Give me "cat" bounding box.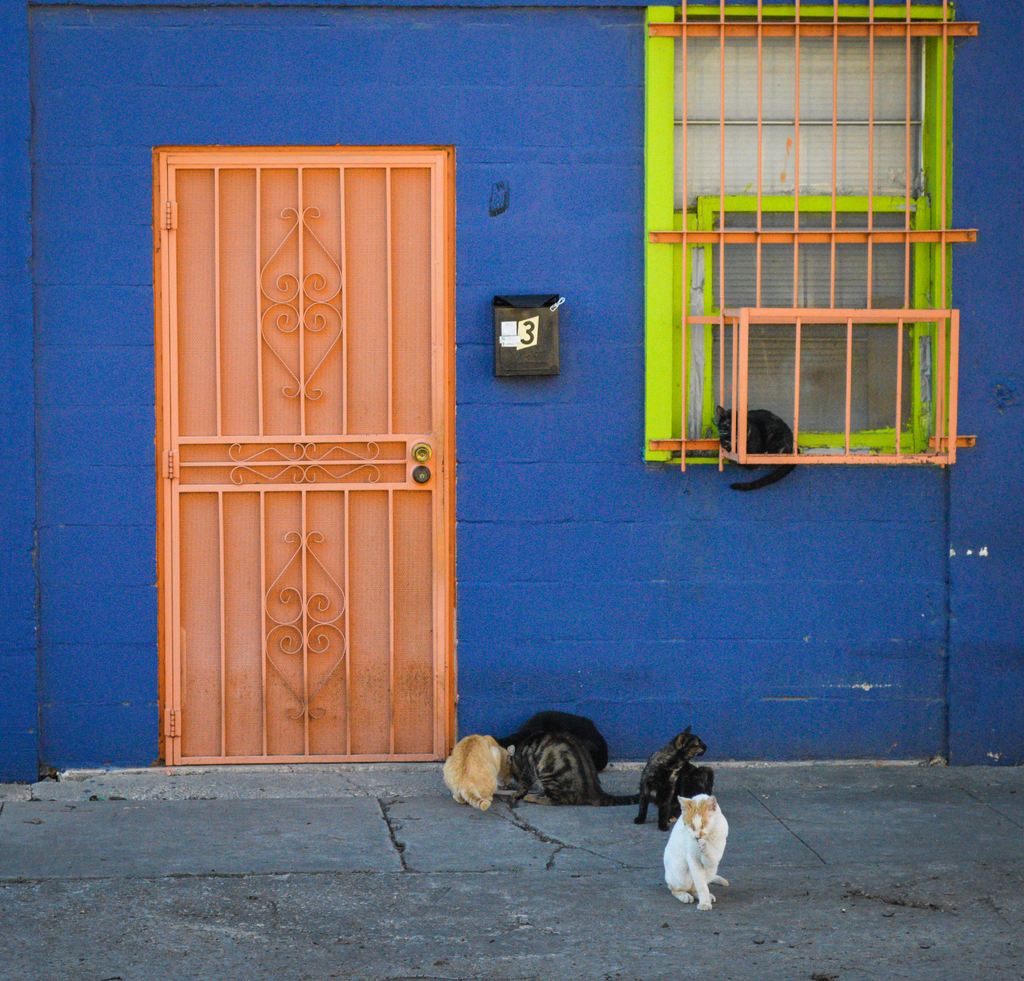
left=506, top=731, right=637, bottom=806.
